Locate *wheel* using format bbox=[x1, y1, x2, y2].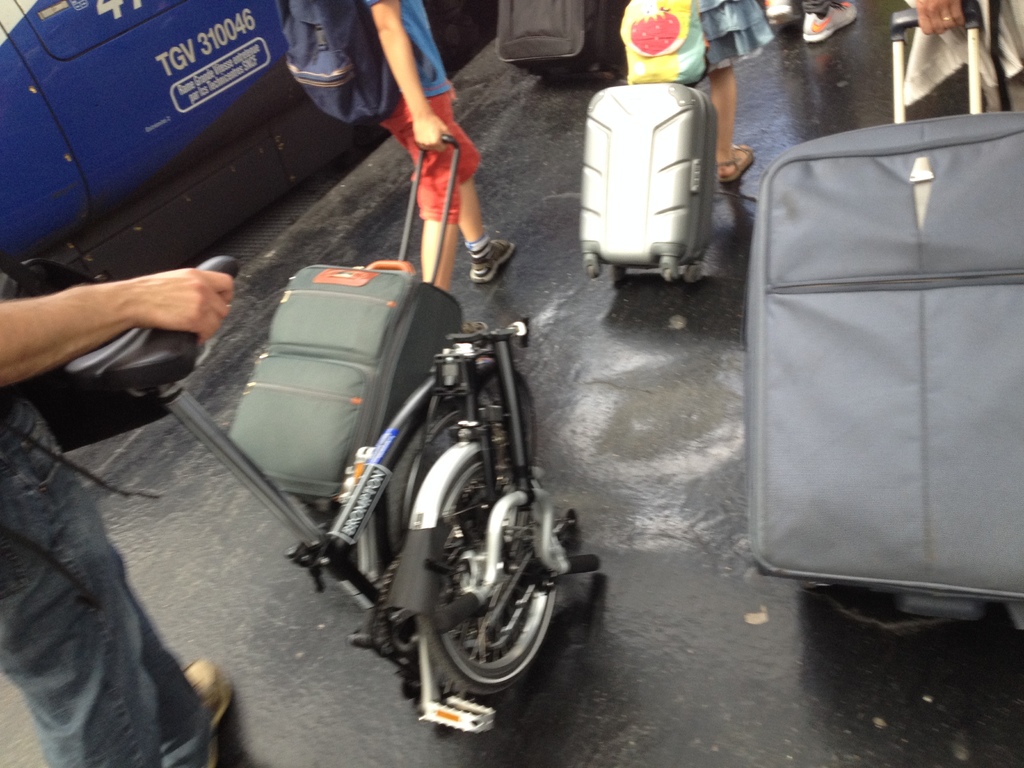
bbox=[367, 356, 541, 634].
